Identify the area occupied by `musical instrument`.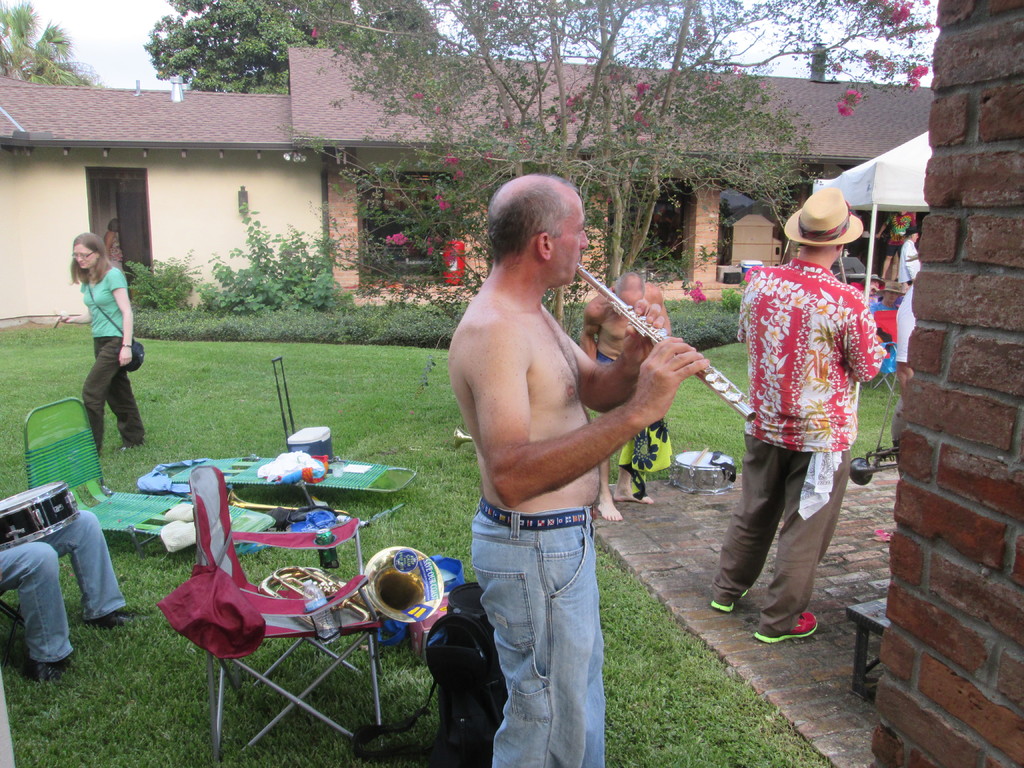
Area: 0 479 83 553.
